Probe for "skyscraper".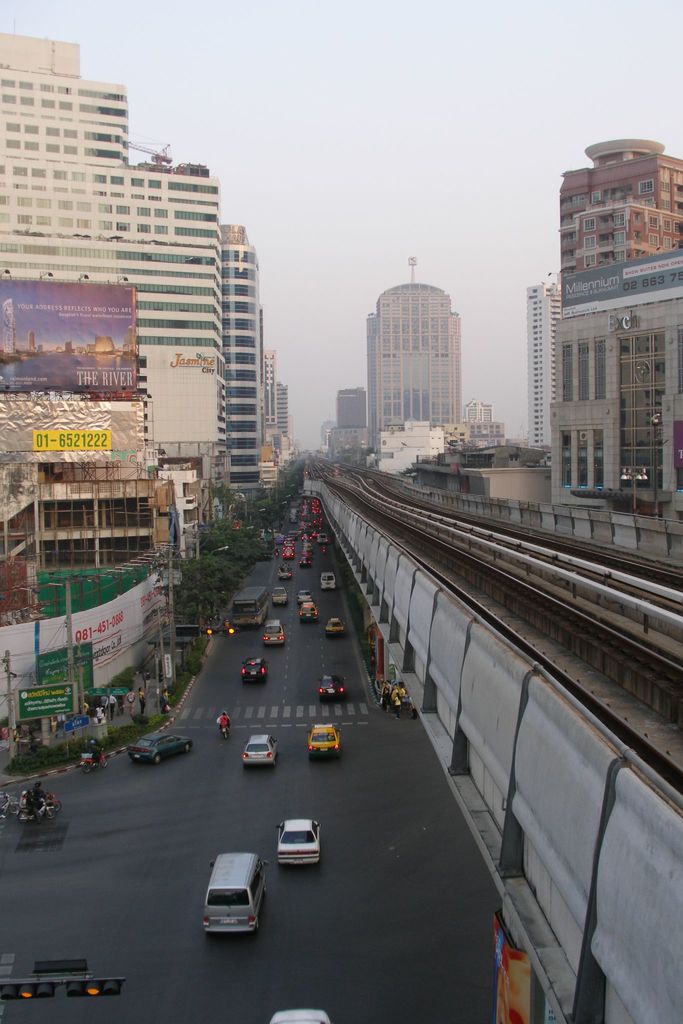
Probe result: [x1=527, y1=276, x2=555, y2=452].
